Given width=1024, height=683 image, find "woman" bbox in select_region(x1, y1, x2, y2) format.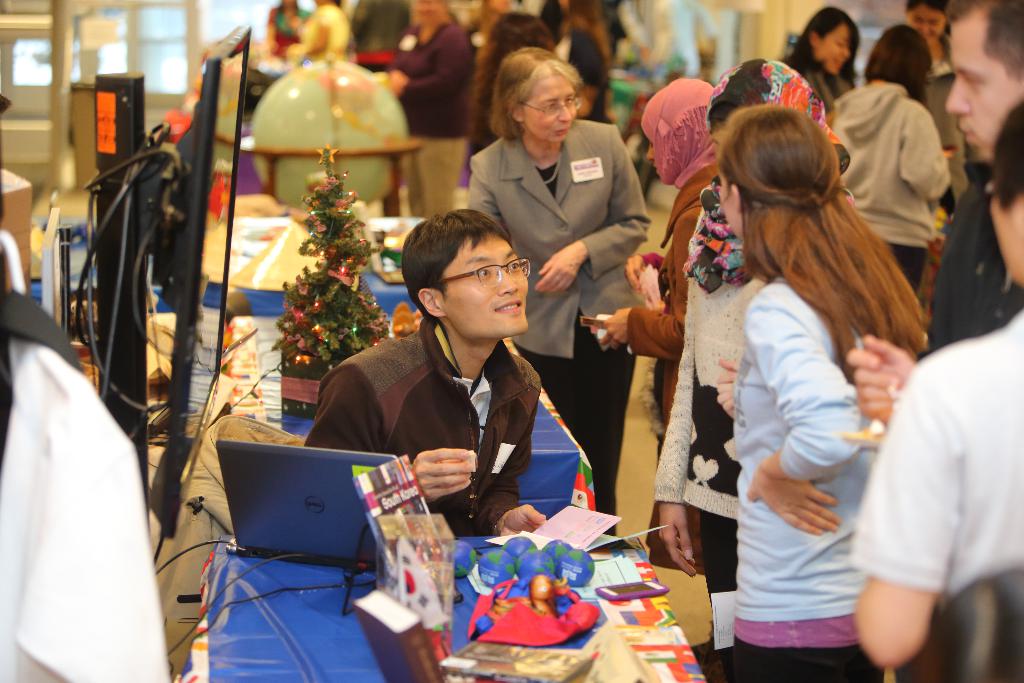
select_region(594, 79, 715, 670).
